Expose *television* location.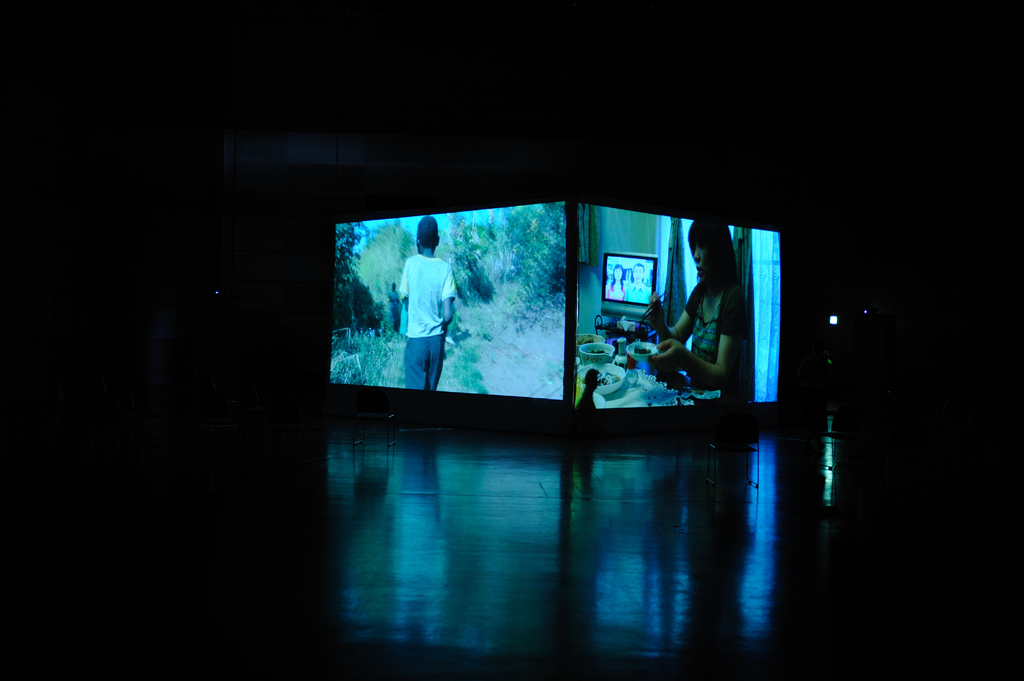
Exposed at l=326, t=198, r=572, b=413.
